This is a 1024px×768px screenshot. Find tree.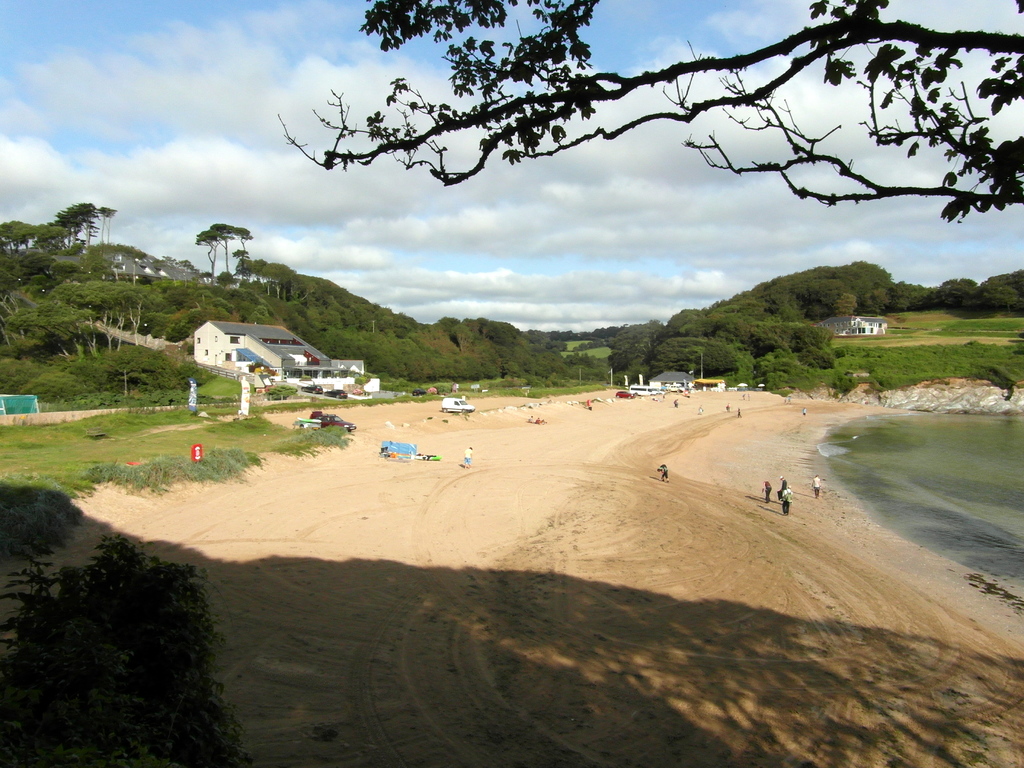
Bounding box: pyautogui.locateOnScreen(253, 38, 1023, 269).
